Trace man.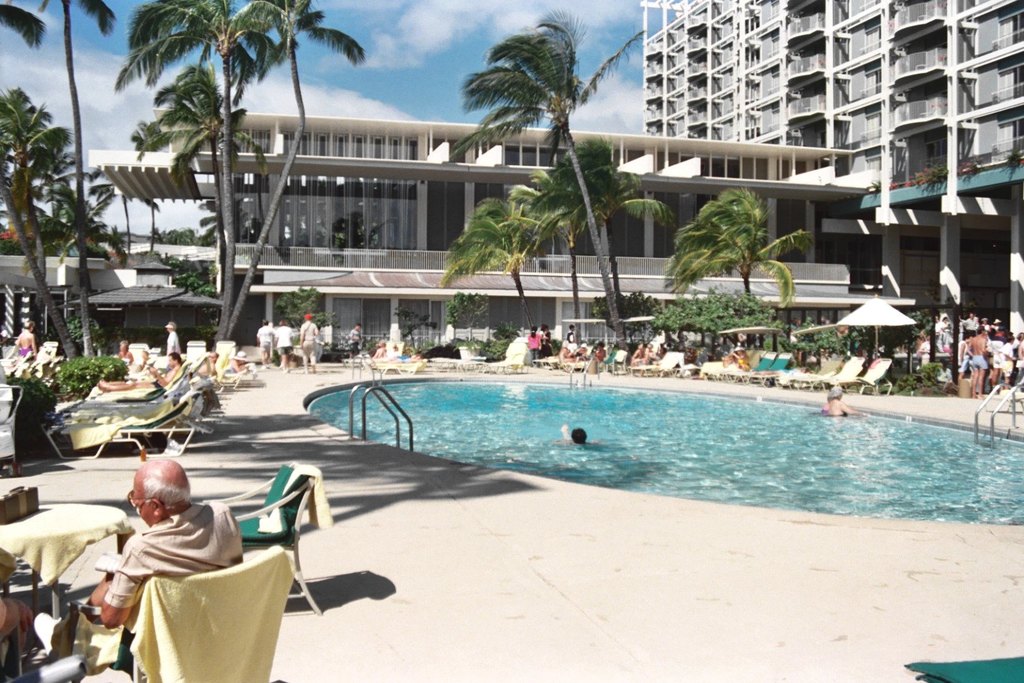
Traced to pyautogui.locateOnScreen(722, 347, 744, 365).
